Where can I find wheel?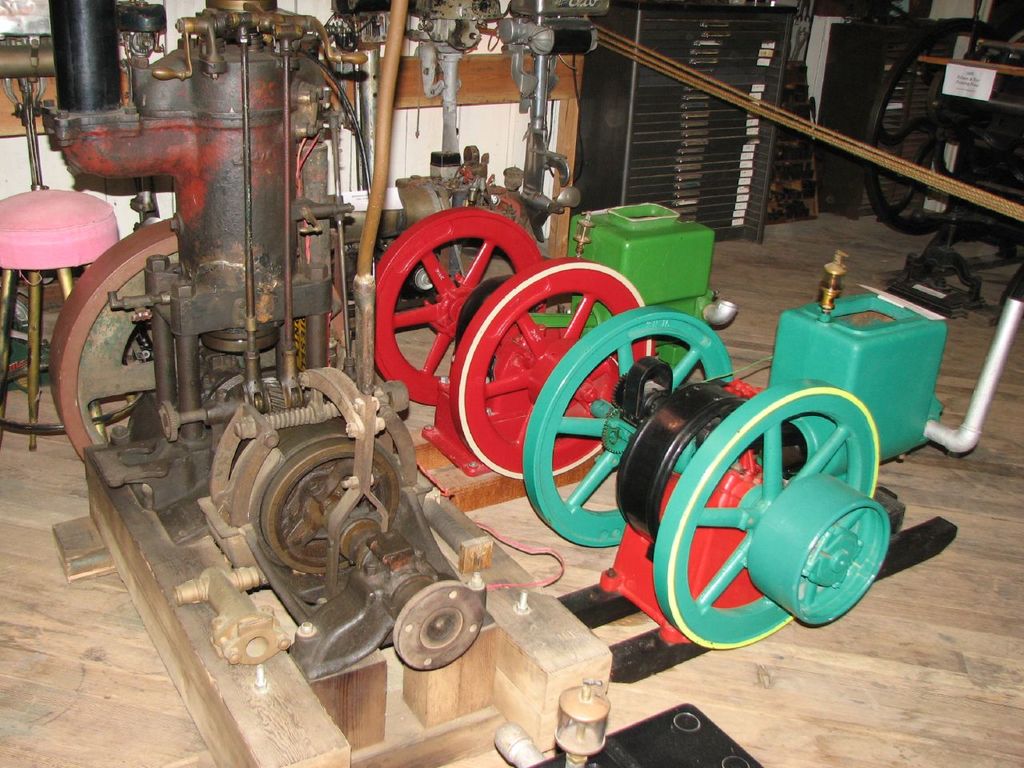
You can find it at box(653, 385, 885, 655).
